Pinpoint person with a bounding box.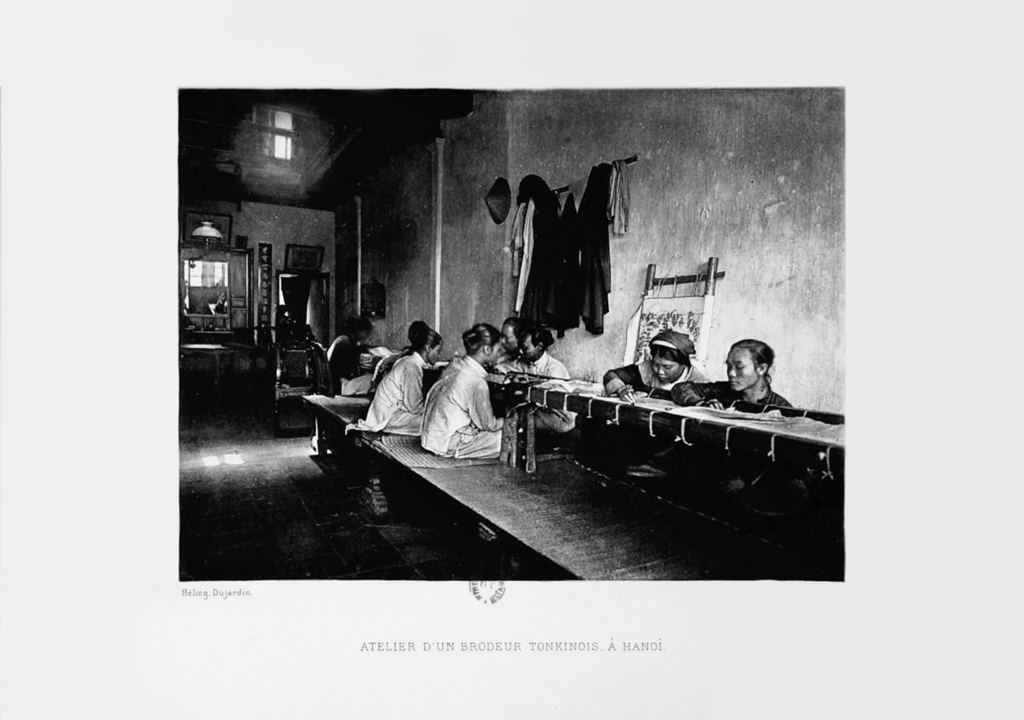
345,324,445,433.
